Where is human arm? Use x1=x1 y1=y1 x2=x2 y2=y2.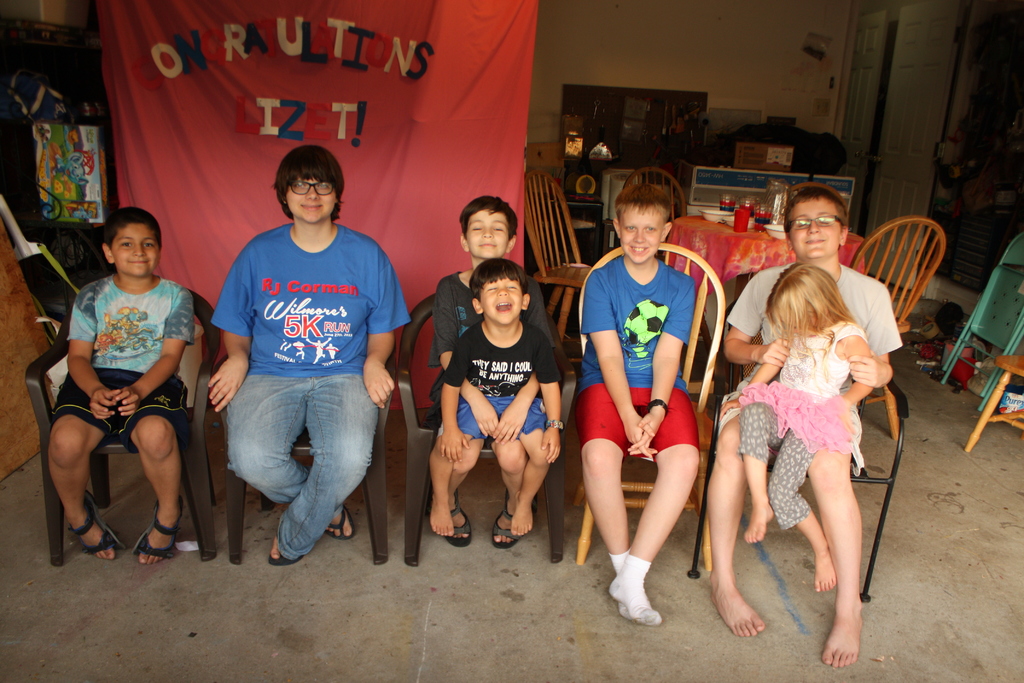
x1=532 y1=325 x2=557 y2=461.
